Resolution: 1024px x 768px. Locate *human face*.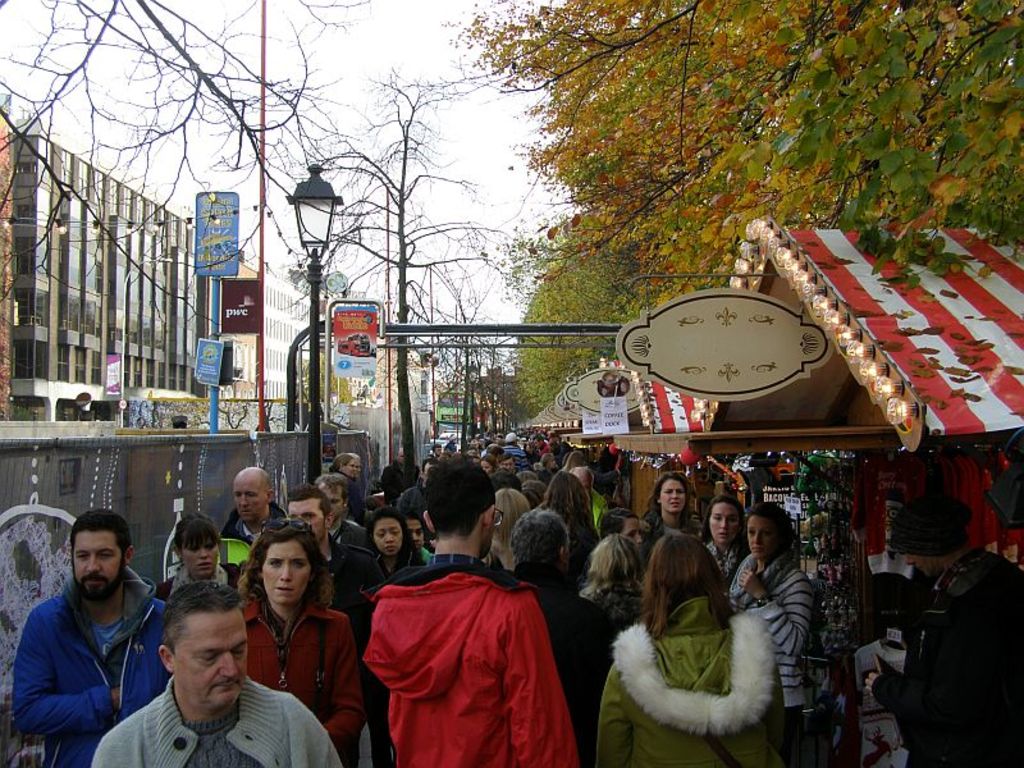
712:500:739:543.
